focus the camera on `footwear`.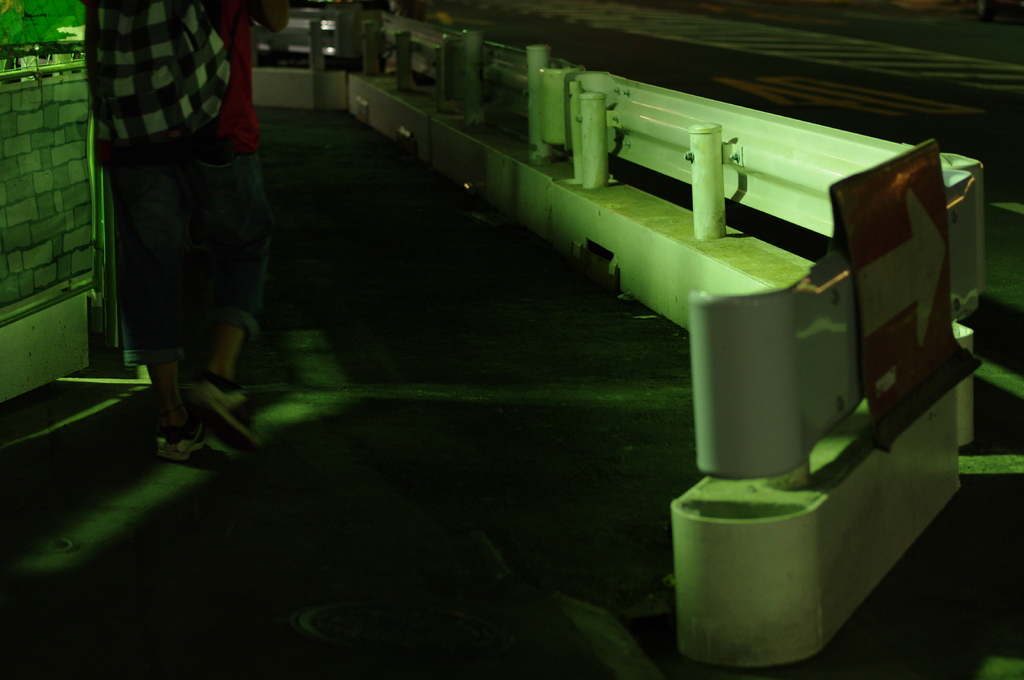
Focus region: [x1=180, y1=368, x2=262, y2=451].
